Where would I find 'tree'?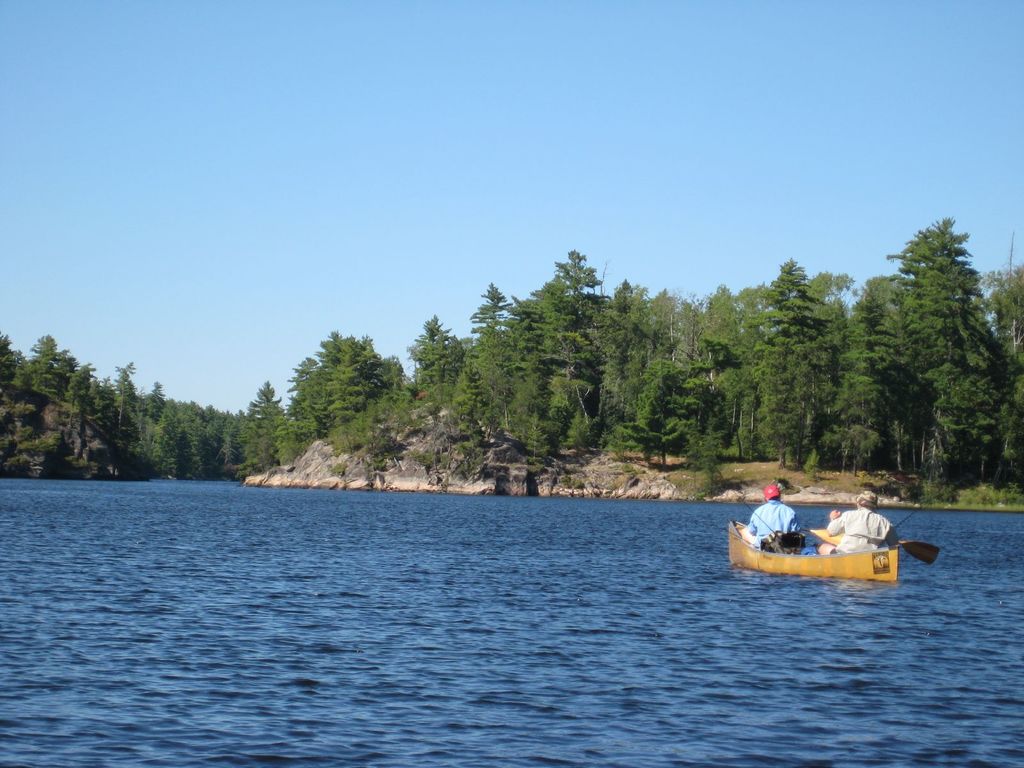
At rect(866, 199, 1004, 502).
